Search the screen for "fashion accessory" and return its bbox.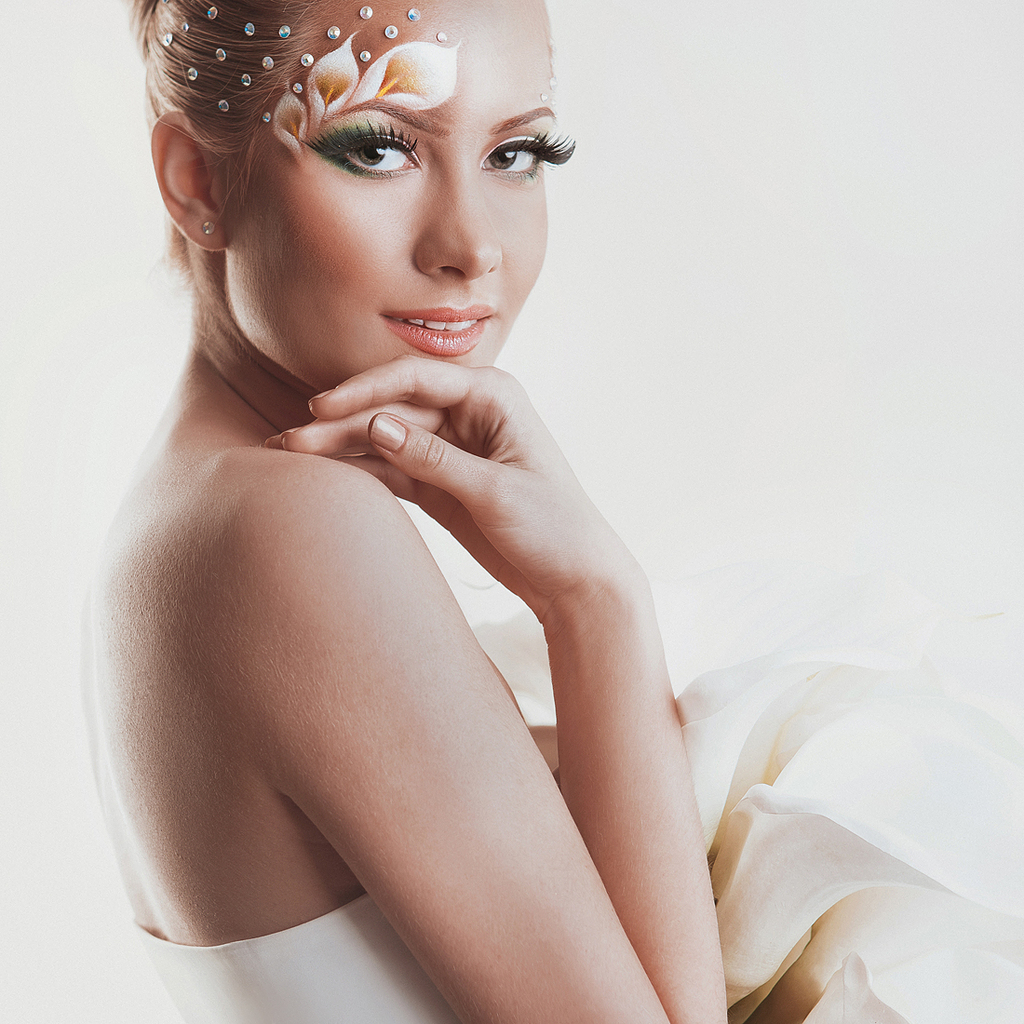
Found: {"x1": 258, "y1": 109, "x2": 276, "y2": 127}.
